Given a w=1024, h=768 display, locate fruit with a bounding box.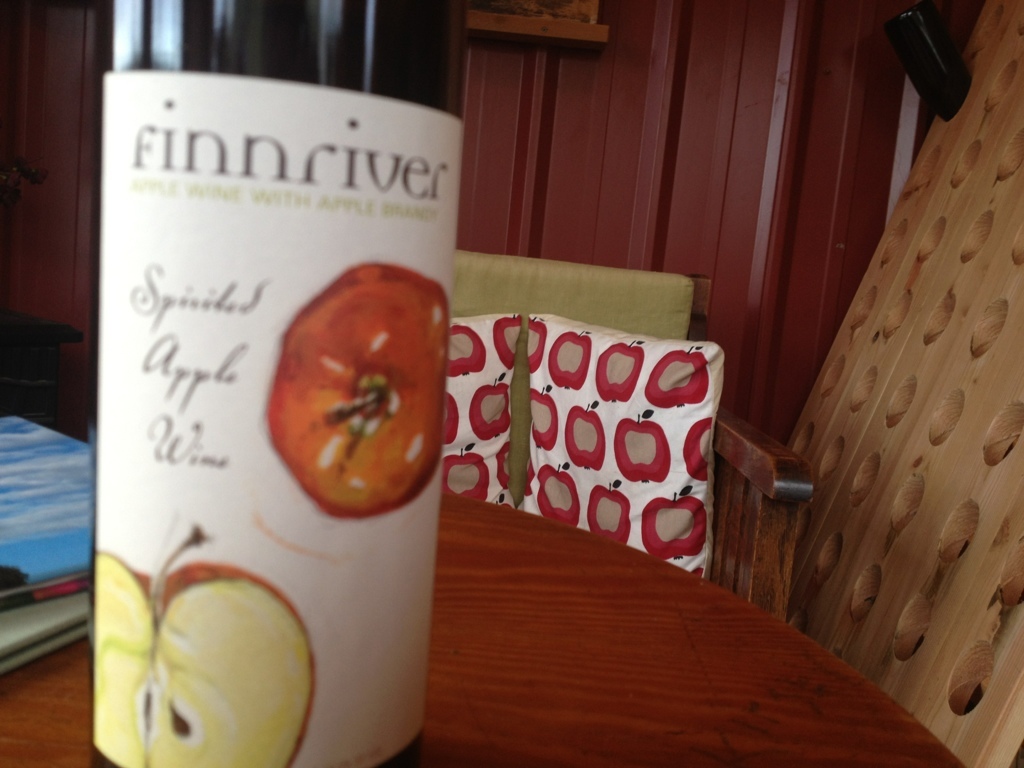
Located: region(589, 494, 631, 547).
